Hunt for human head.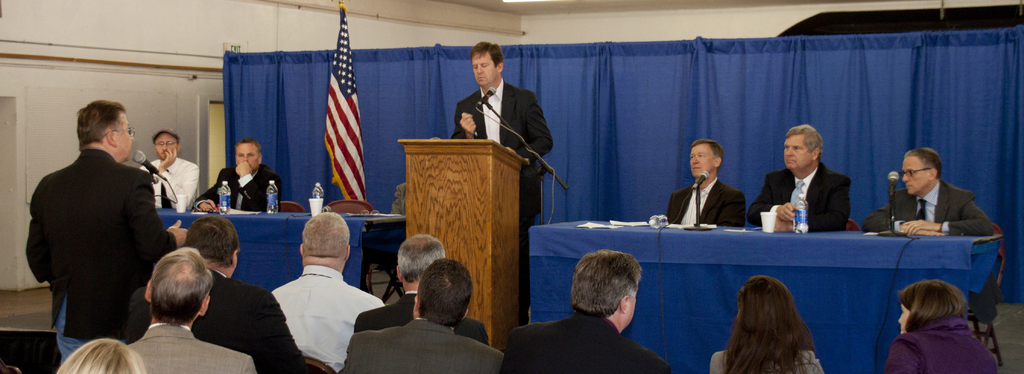
Hunted down at crop(468, 39, 505, 90).
